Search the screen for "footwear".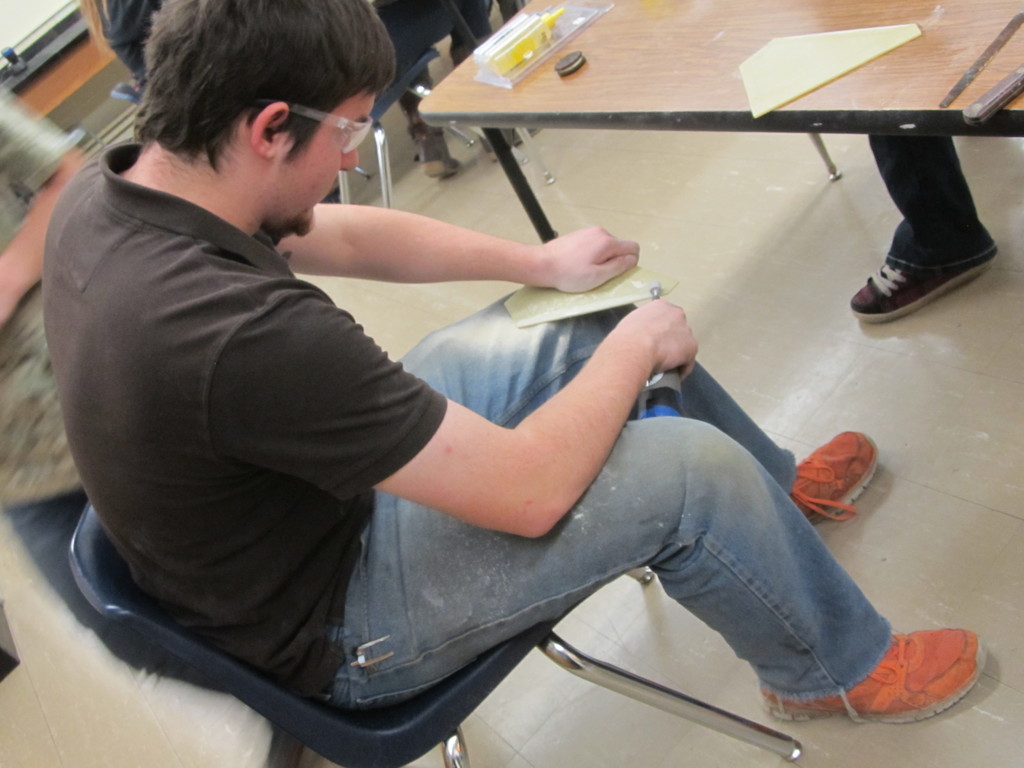
Found at box(783, 435, 872, 520).
